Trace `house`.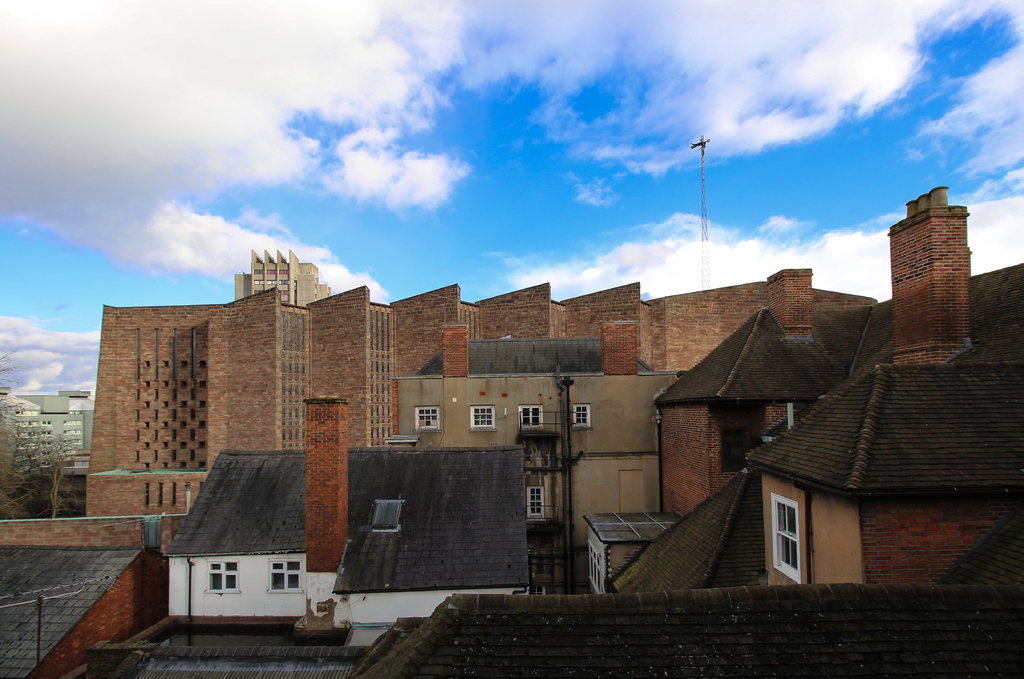
Traced to [x1=0, y1=540, x2=144, y2=678].
